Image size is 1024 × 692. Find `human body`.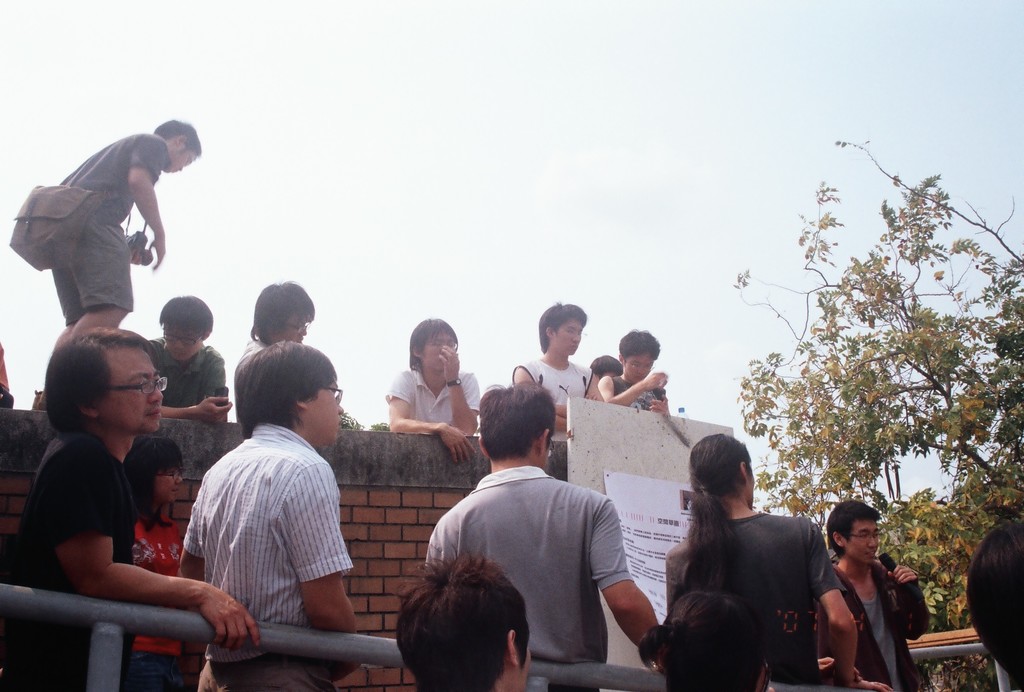
box=[145, 290, 230, 427].
